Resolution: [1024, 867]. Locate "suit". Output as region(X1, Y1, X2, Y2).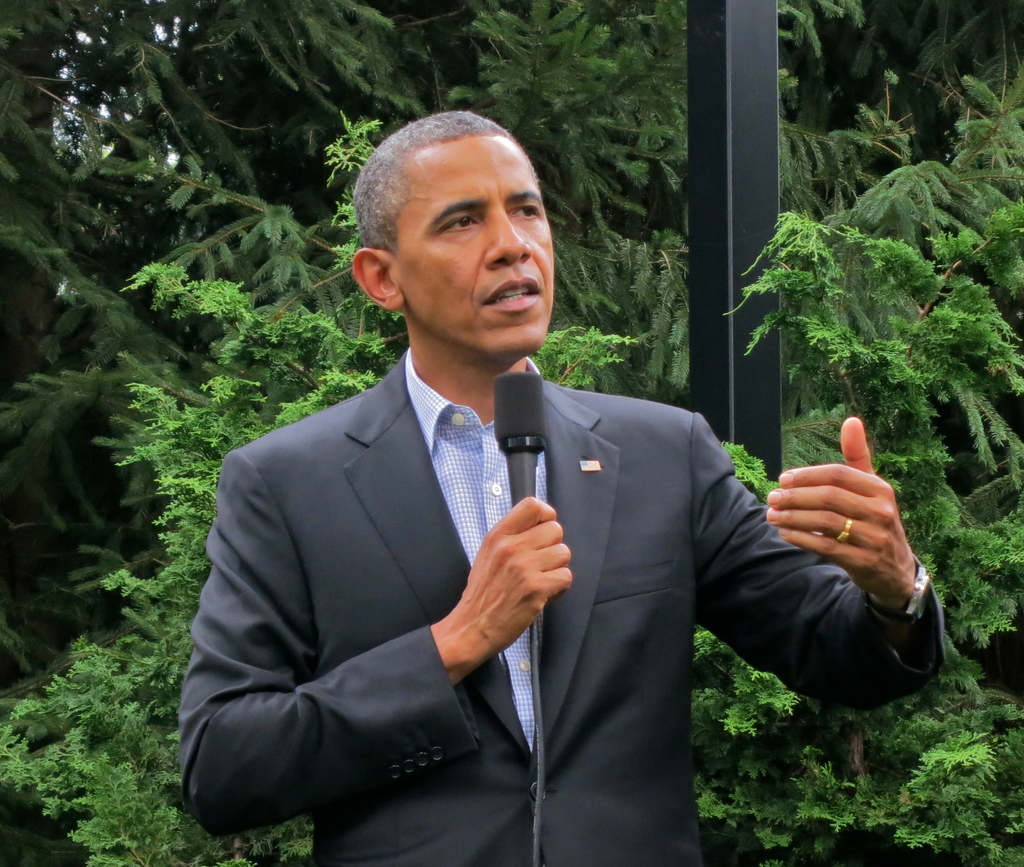
region(175, 352, 950, 866).
